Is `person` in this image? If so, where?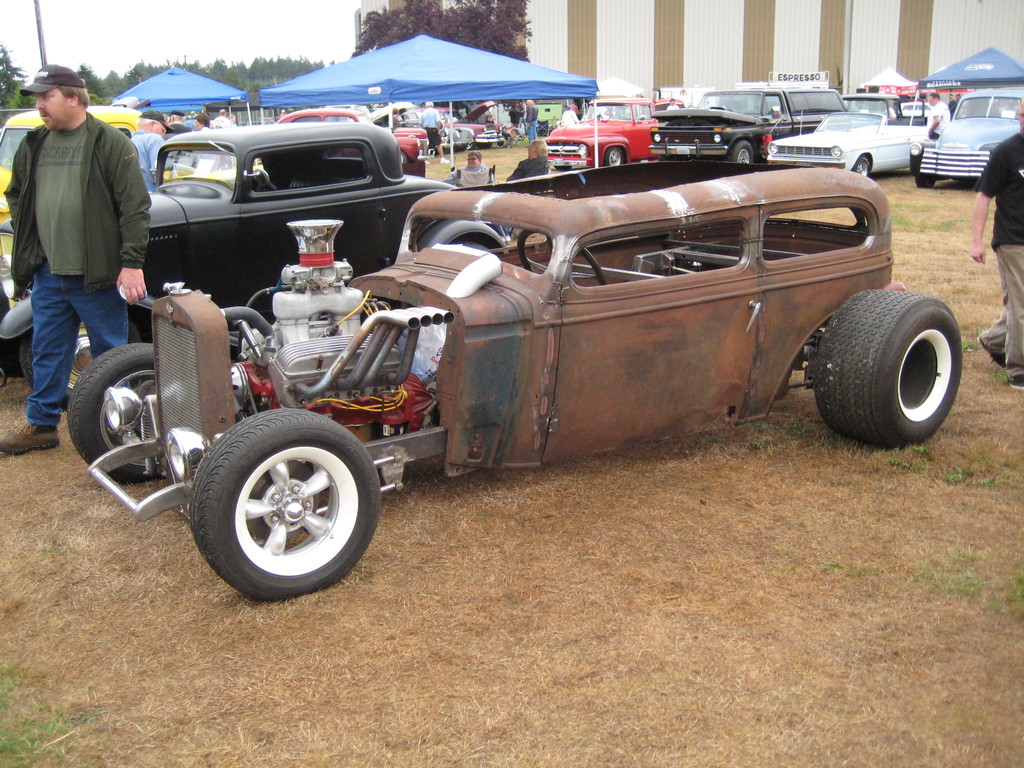
Yes, at {"left": 510, "top": 140, "right": 554, "bottom": 188}.
